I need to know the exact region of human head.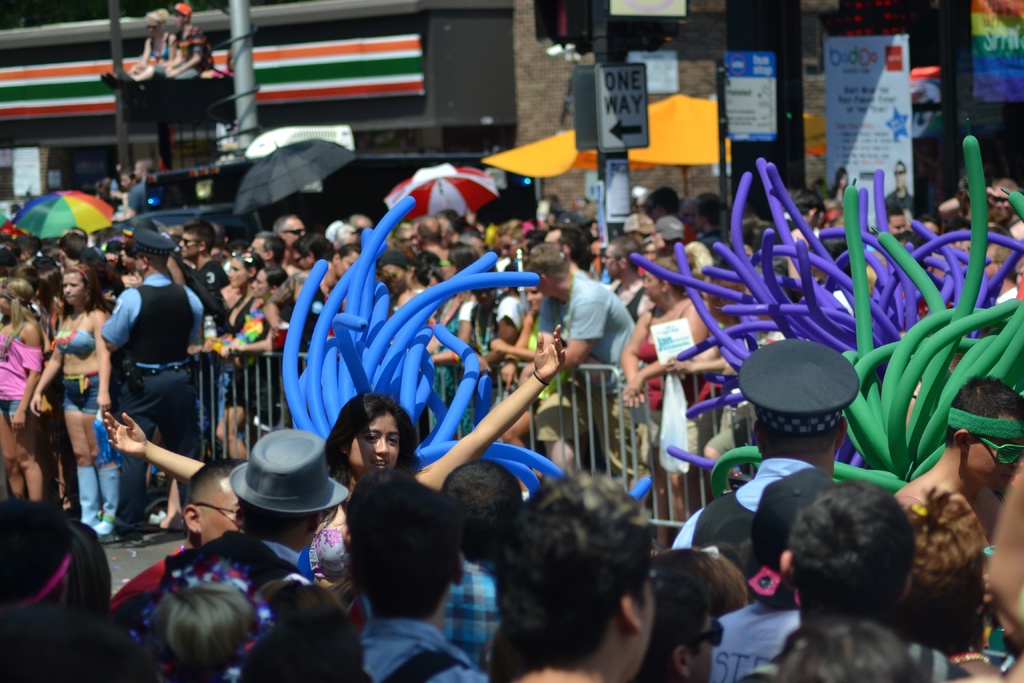
Region: box(681, 198, 698, 232).
